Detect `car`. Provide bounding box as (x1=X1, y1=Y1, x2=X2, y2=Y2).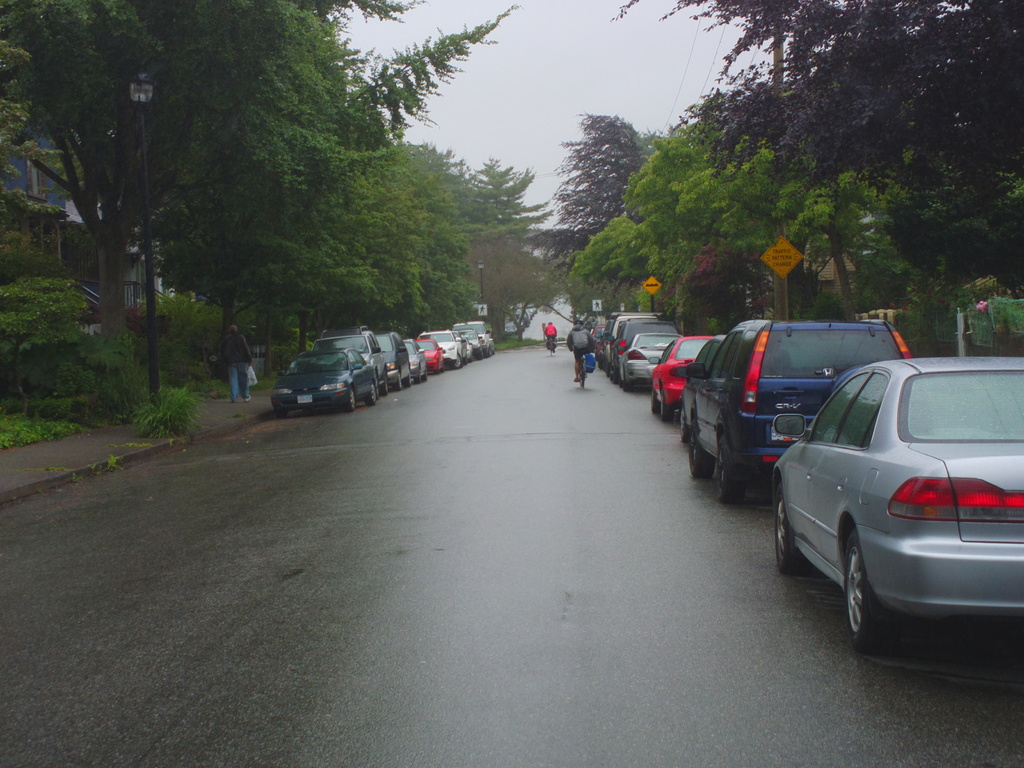
(x1=646, y1=332, x2=719, y2=421).
